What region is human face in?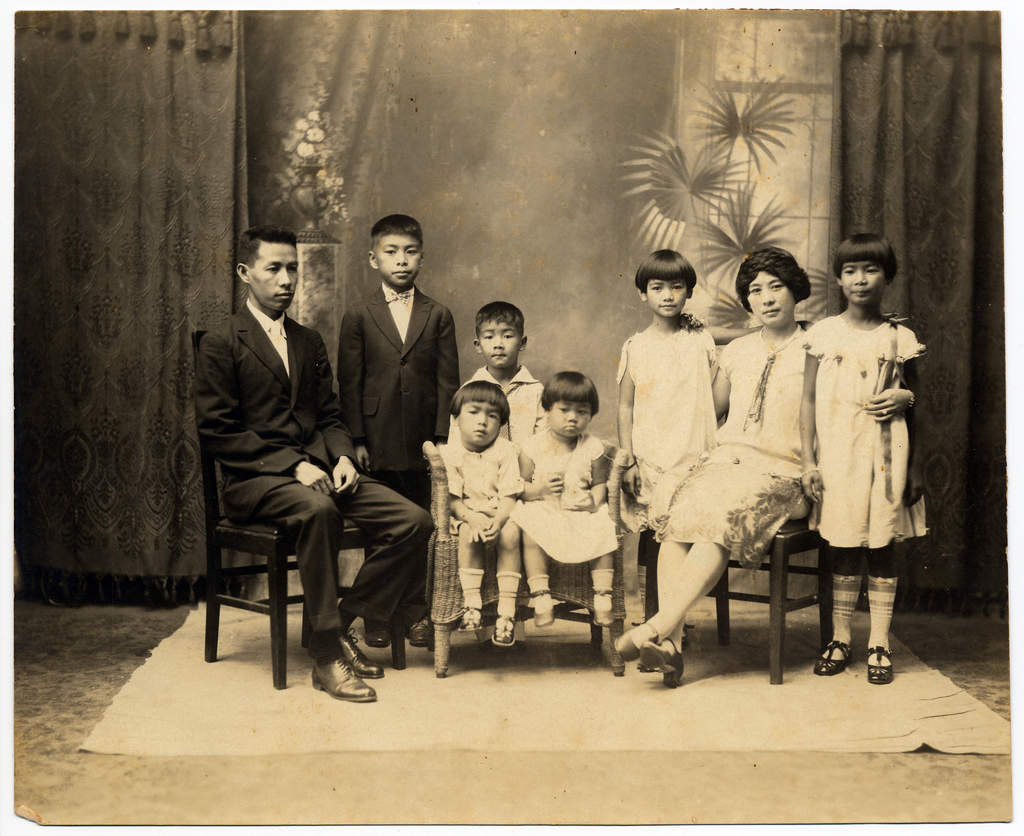
x1=250, y1=241, x2=298, y2=309.
